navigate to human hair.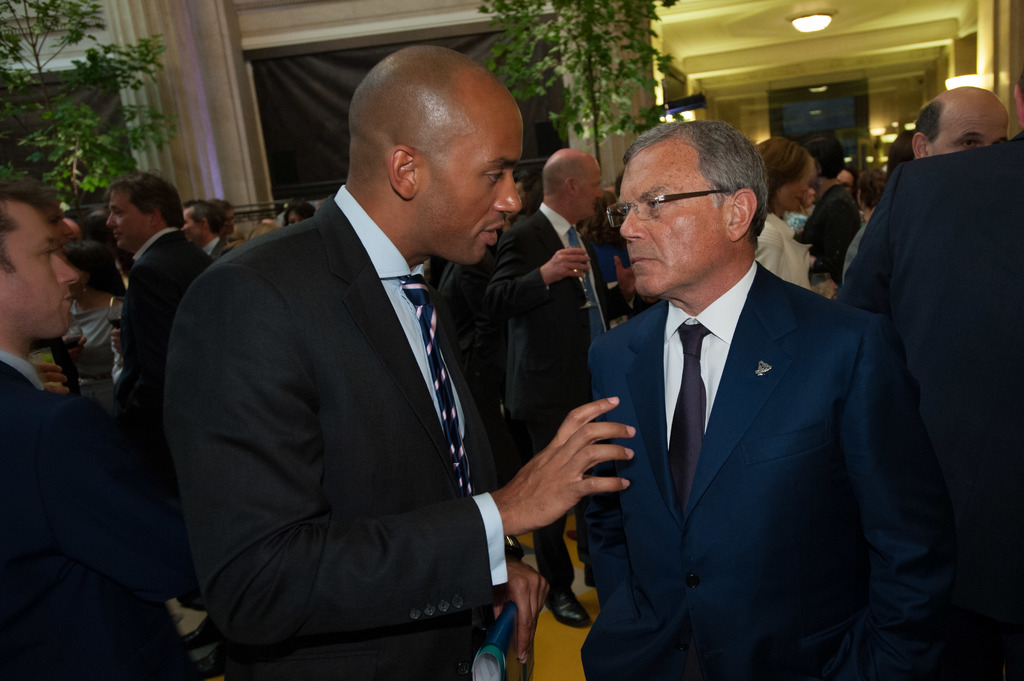
Navigation target: region(524, 179, 545, 216).
